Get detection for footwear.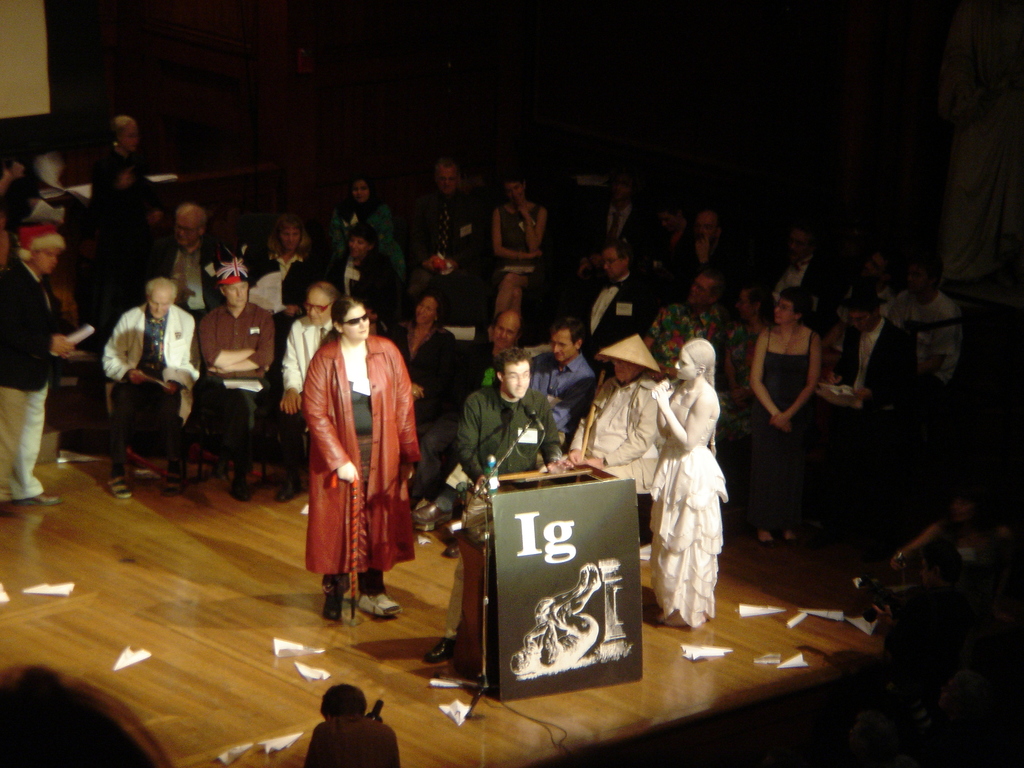
Detection: select_region(411, 502, 447, 527).
